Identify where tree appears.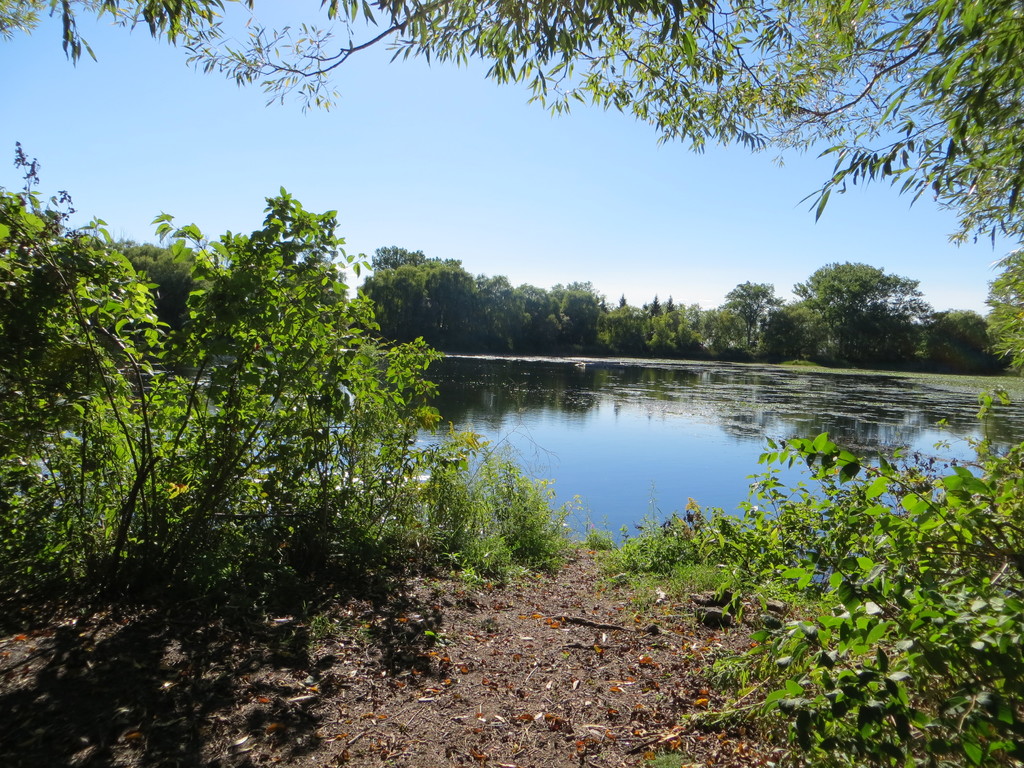
Appears at <region>551, 273, 605, 352</region>.
